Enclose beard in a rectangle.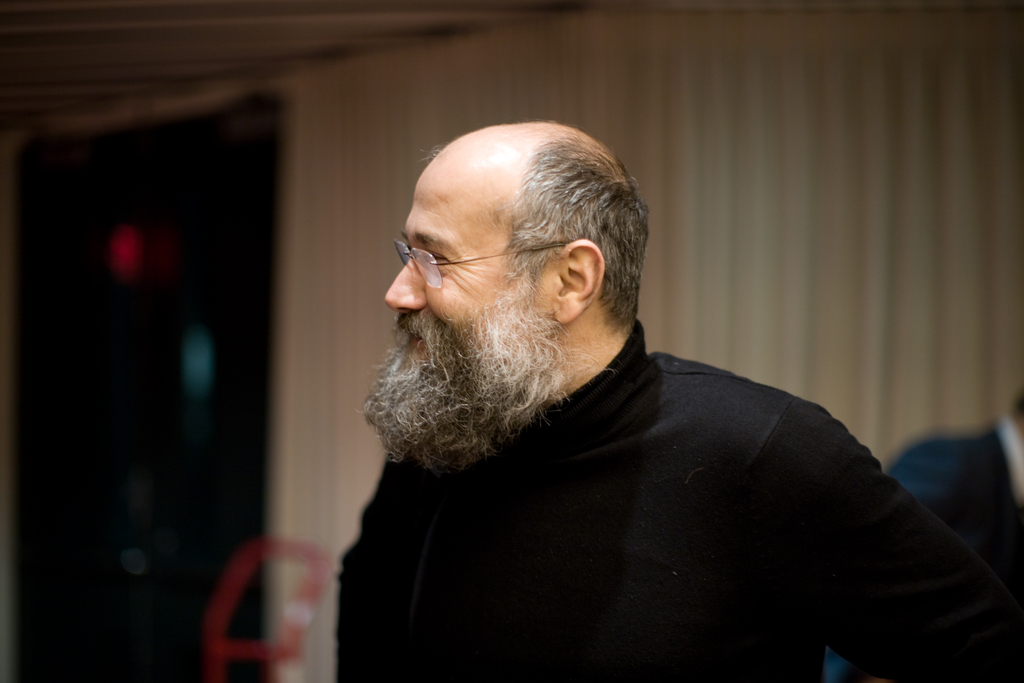
<bbox>352, 280, 612, 475</bbox>.
